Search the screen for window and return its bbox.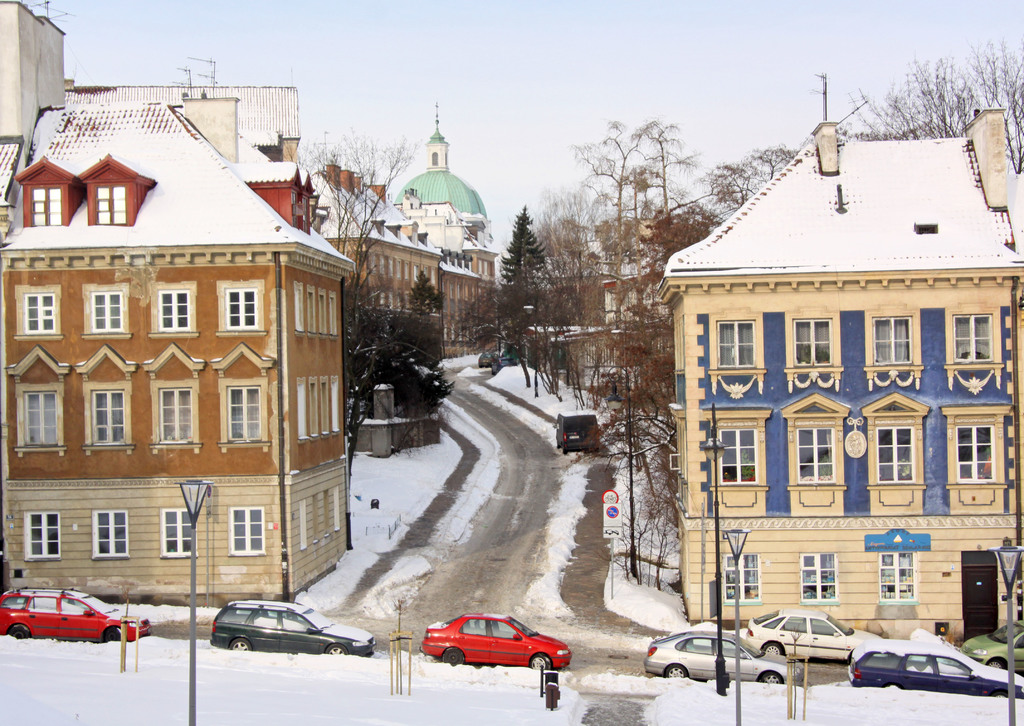
Found: (left=159, top=289, right=189, bottom=331).
